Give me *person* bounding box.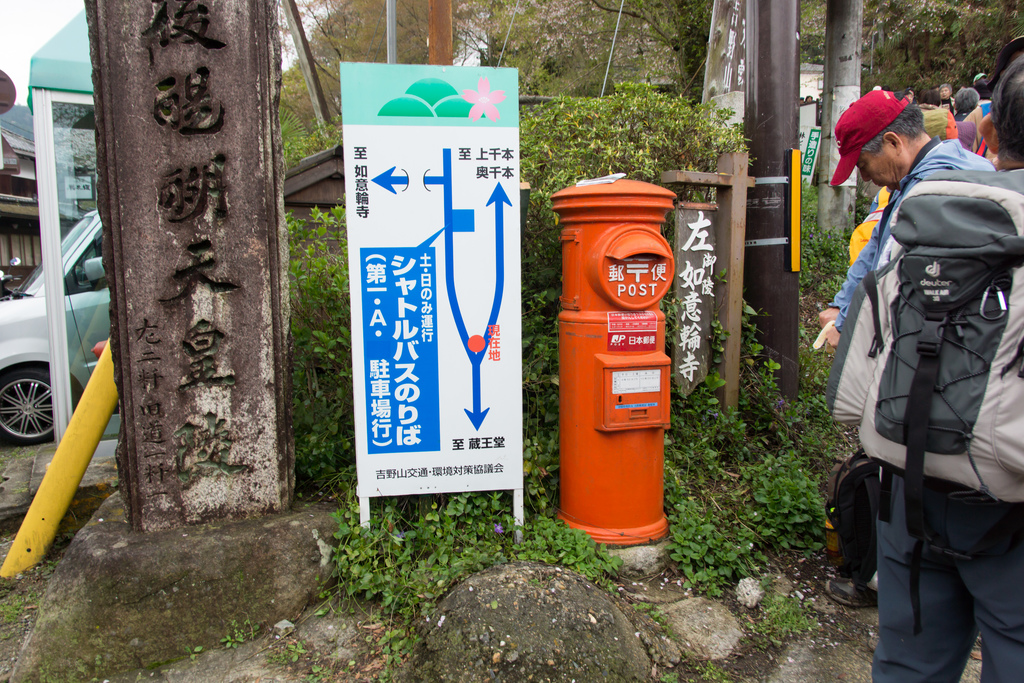
{"left": 940, "top": 85, "right": 988, "bottom": 163}.
